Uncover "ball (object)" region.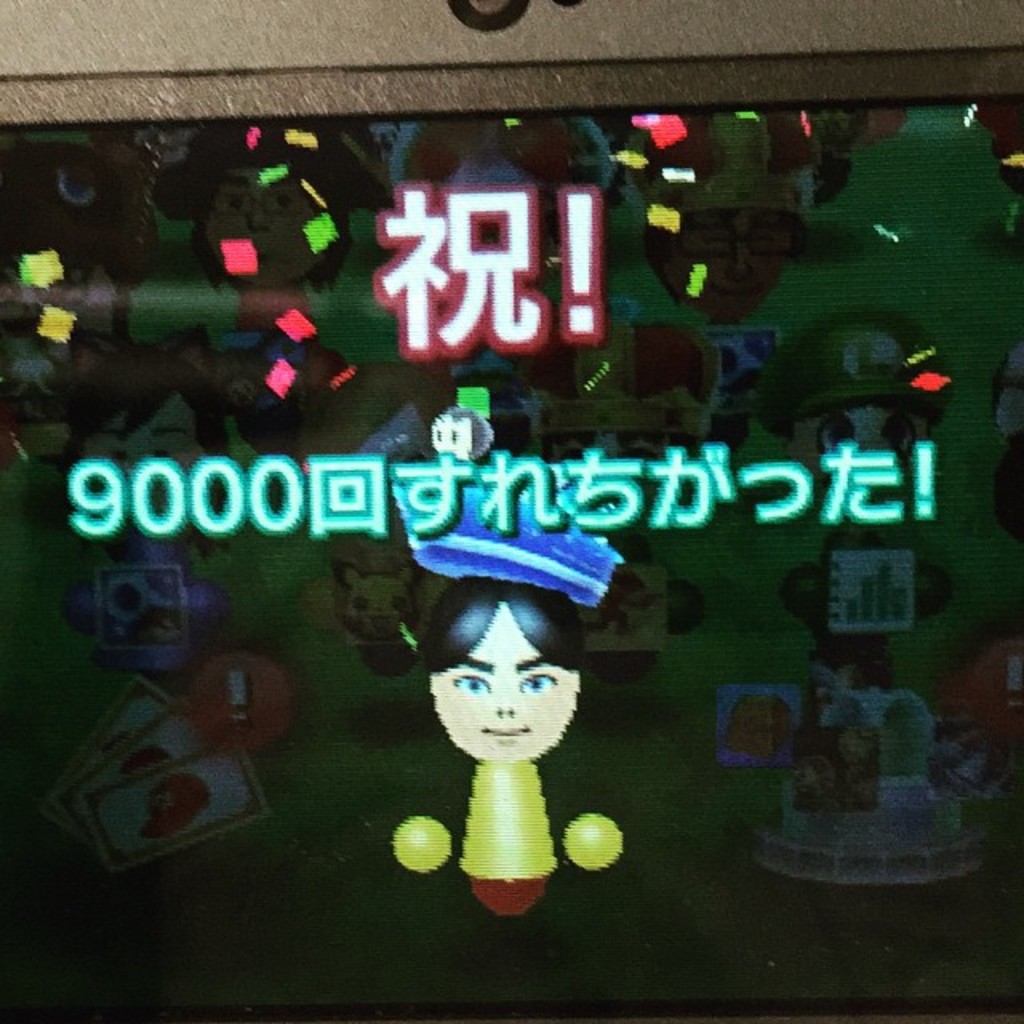
Uncovered: [x1=560, y1=811, x2=626, y2=870].
